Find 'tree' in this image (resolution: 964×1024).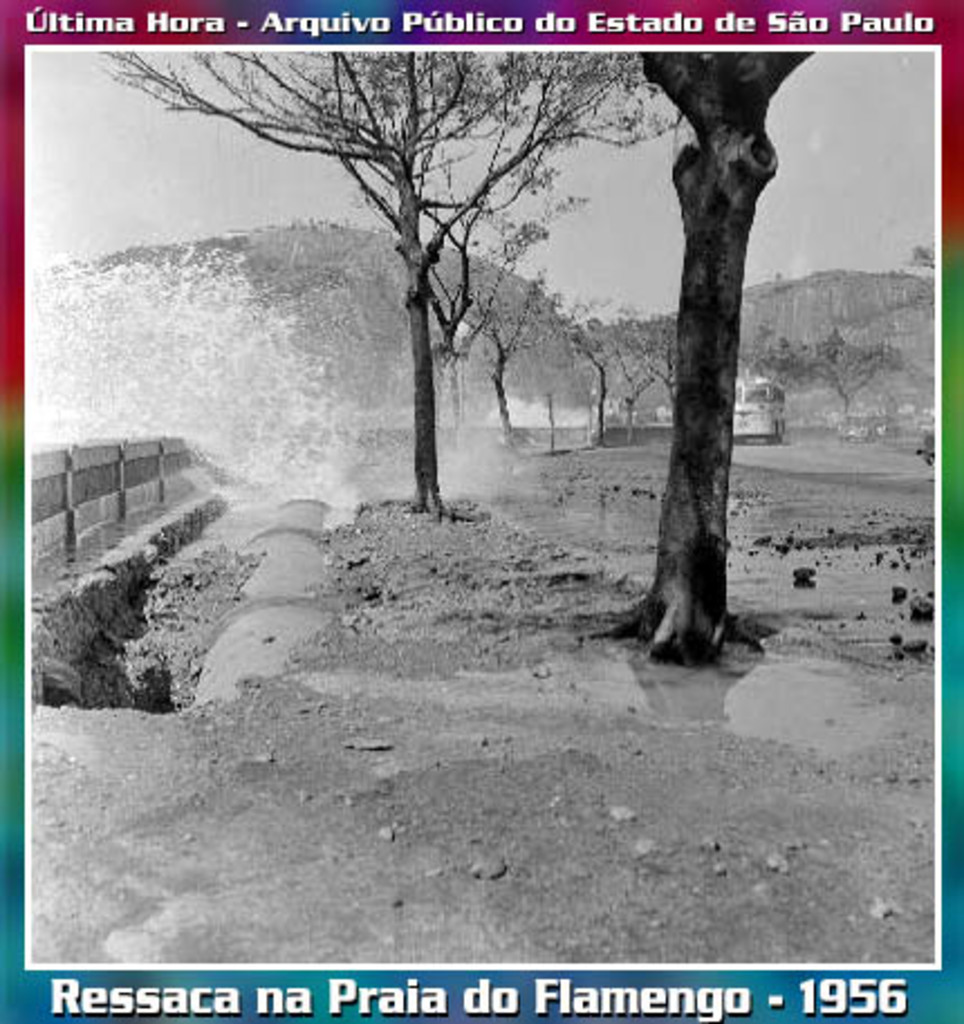
select_region(749, 325, 816, 435).
